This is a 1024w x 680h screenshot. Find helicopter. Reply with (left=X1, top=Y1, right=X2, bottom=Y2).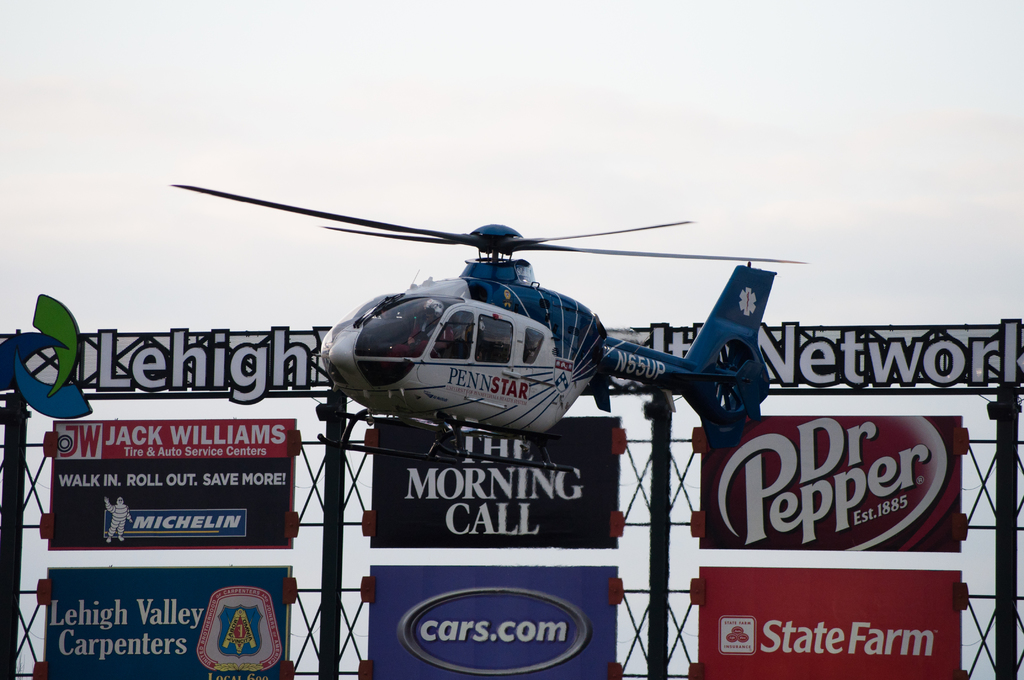
(left=148, top=153, right=799, bottom=480).
